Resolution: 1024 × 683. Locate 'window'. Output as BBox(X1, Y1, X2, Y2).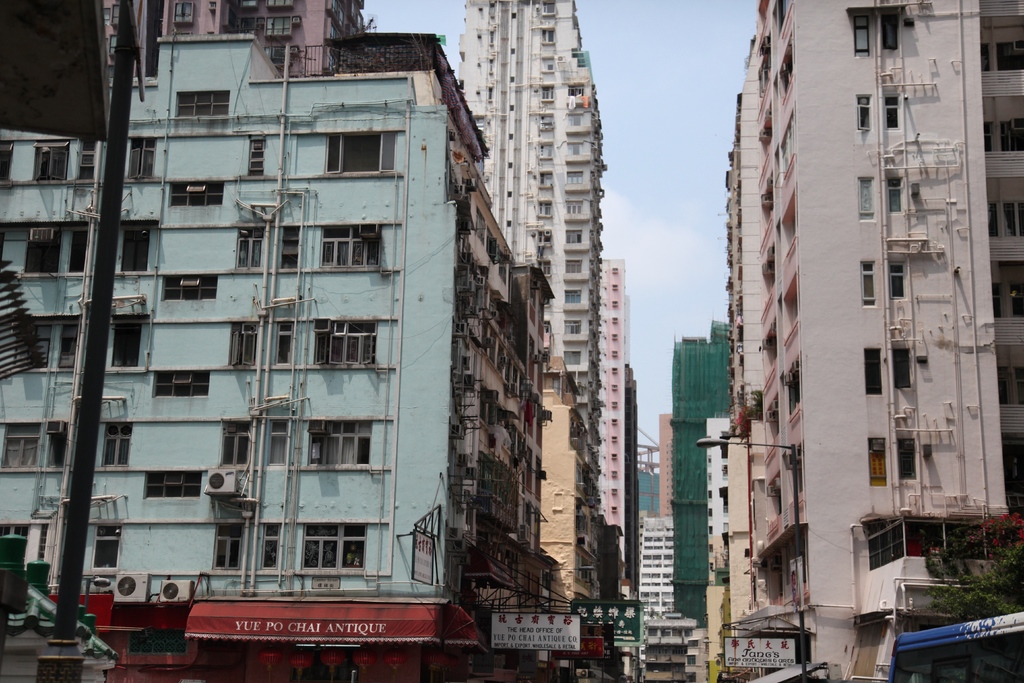
BBox(564, 318, 579, 335).
